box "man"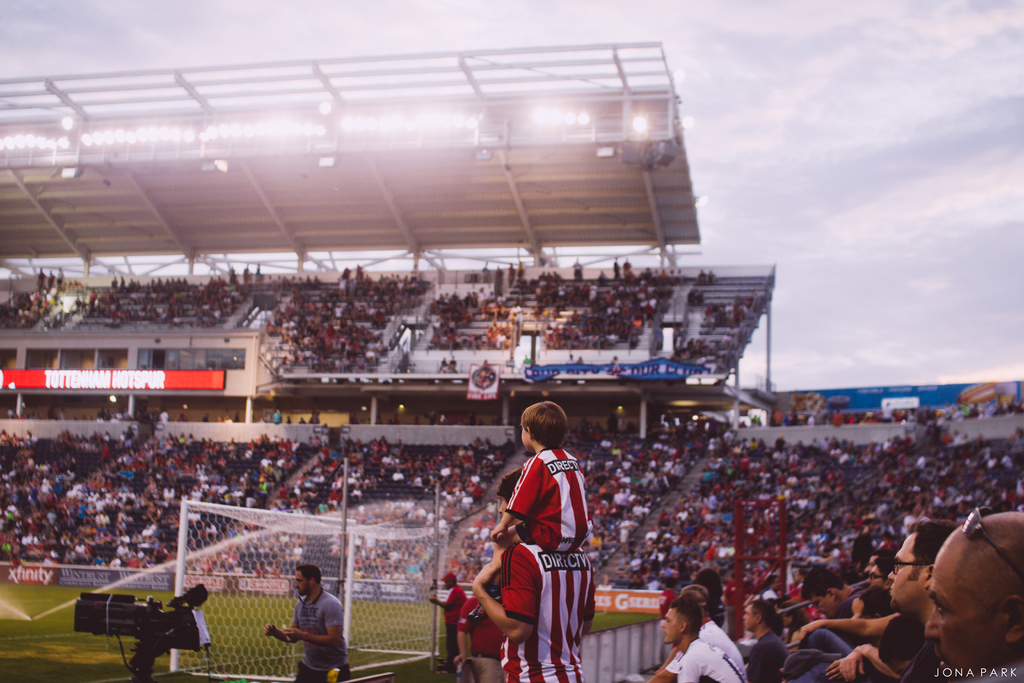
{"x1": 649, "y1": 600, "x2": 745, "y2": 682}
